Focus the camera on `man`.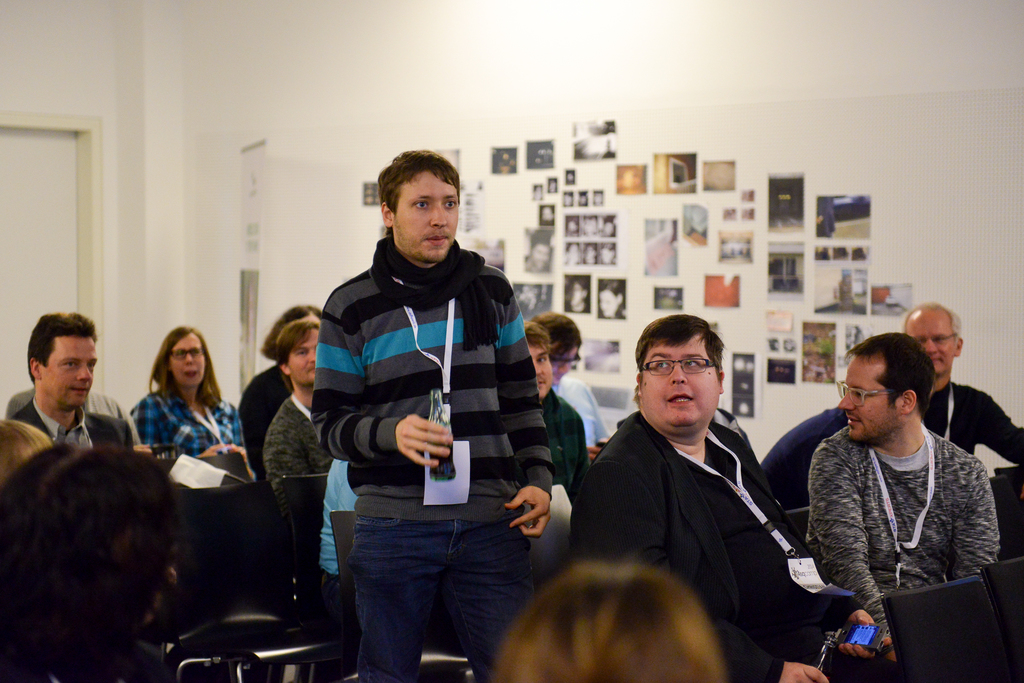
Focus region: crop(813, 327, 1002, 682).
